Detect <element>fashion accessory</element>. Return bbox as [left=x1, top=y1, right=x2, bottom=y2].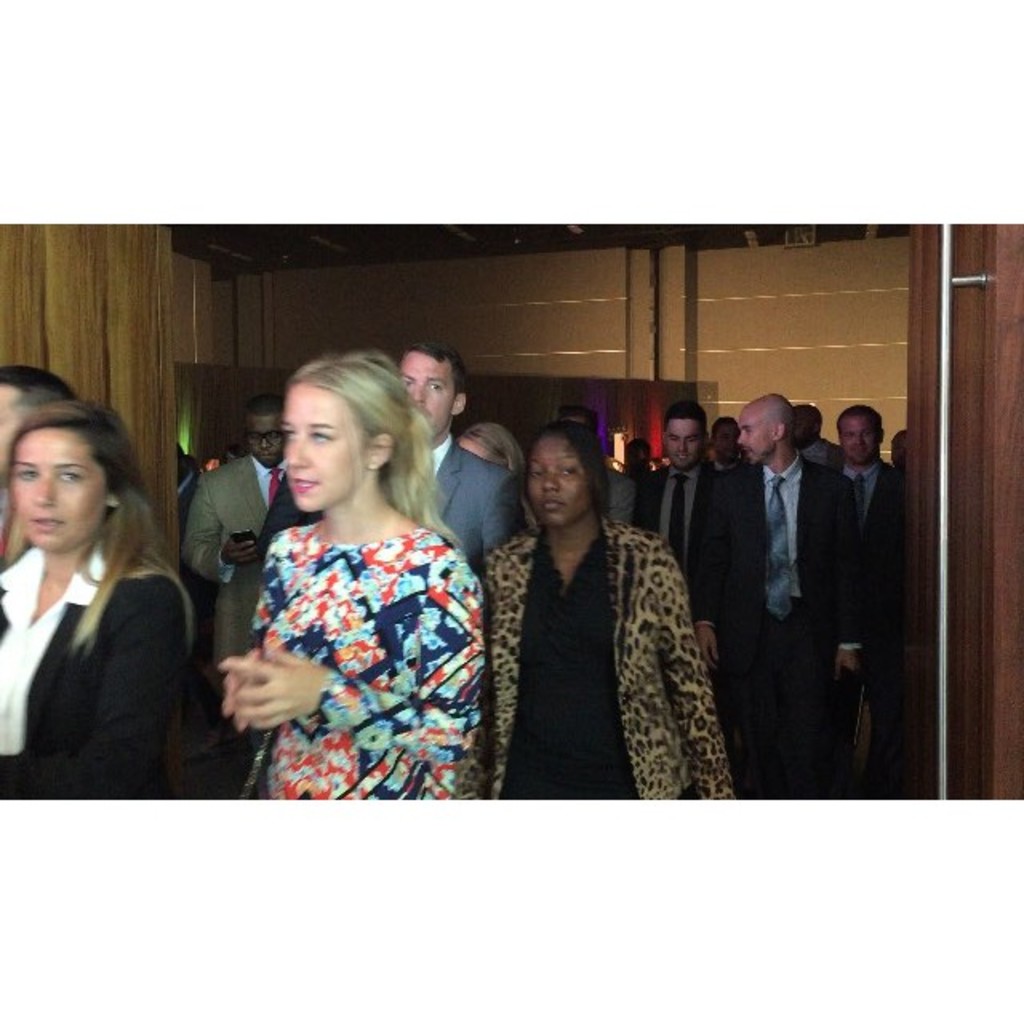
[left=362, top=458, right=379, bottom=474].
